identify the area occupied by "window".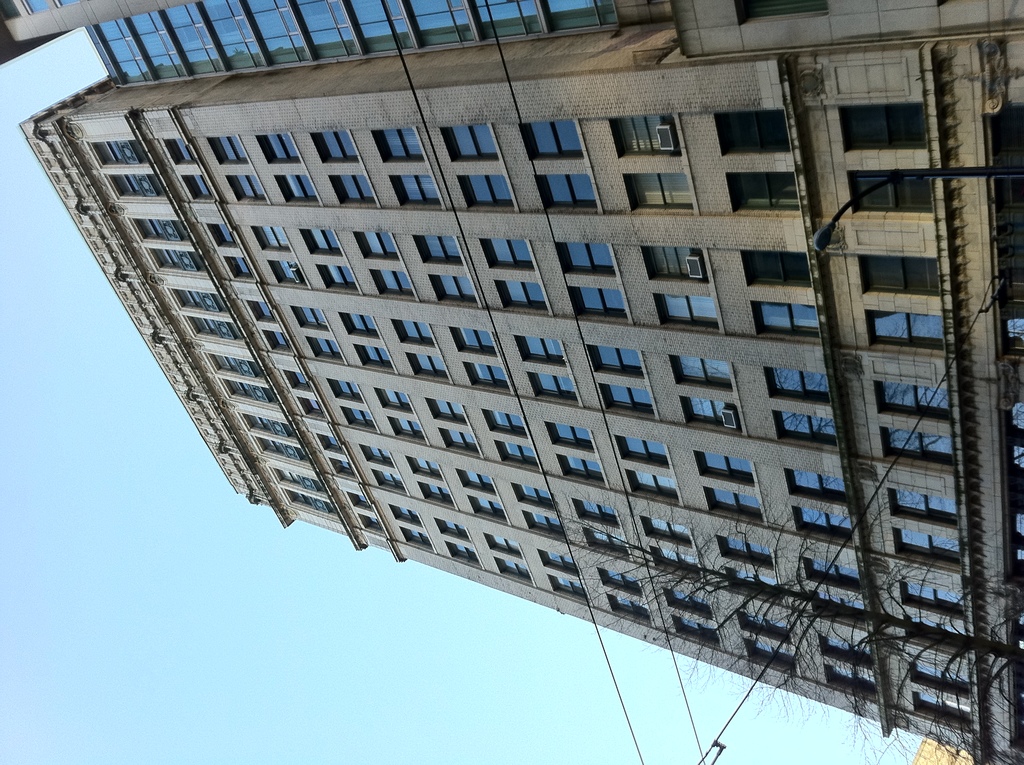
Area: [left=441, top=131, right=503, bottom=162].
